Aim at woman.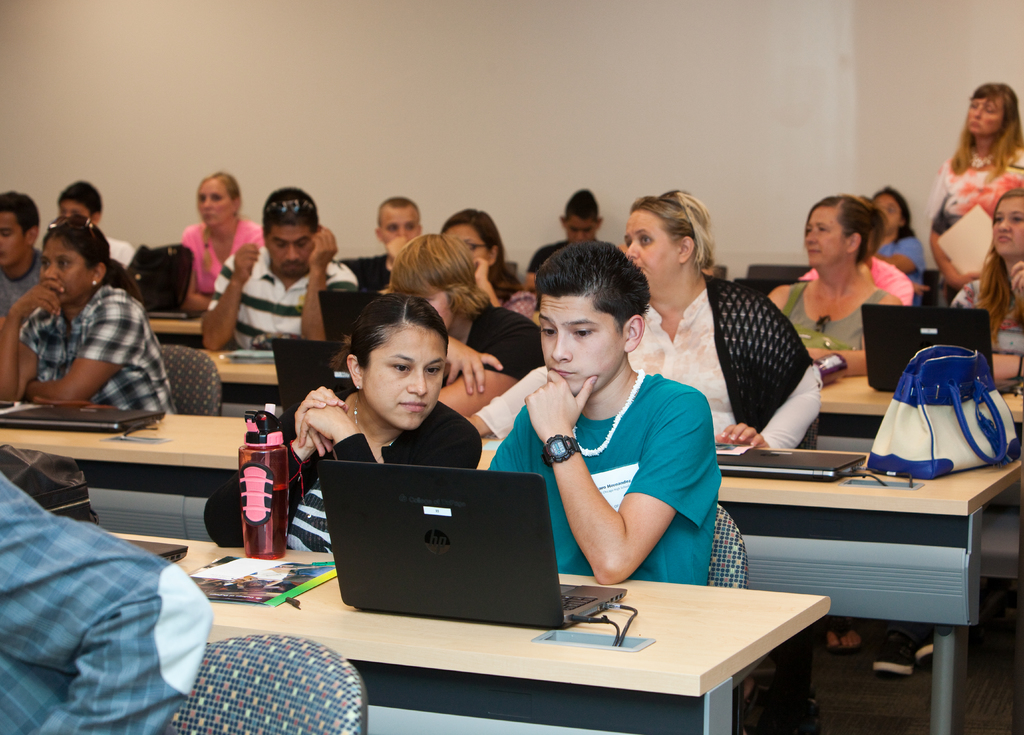
Aimed at (801,195,913,306).
